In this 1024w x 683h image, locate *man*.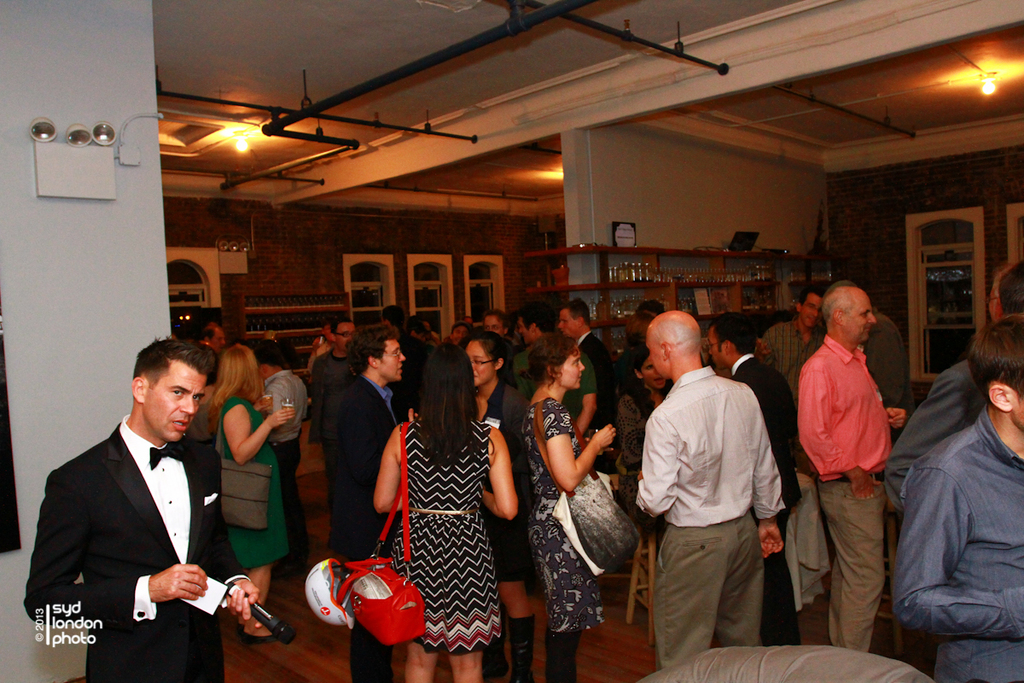
Bounding box: locate(793, 283, 915, 652).
